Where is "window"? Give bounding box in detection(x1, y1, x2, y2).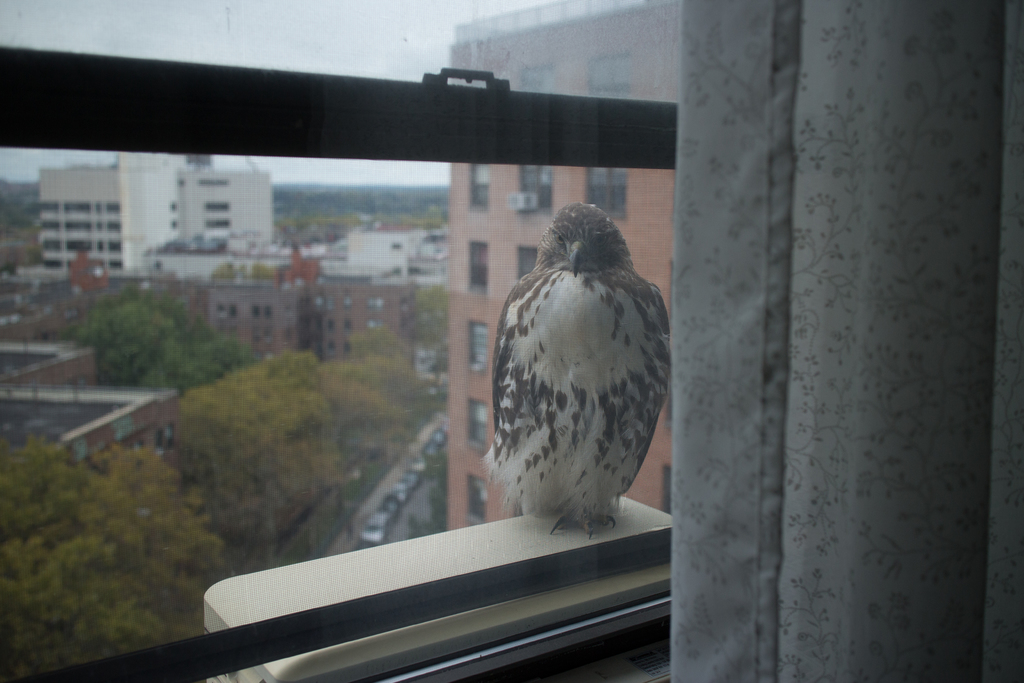
detection(514, 156, 561, 215).
